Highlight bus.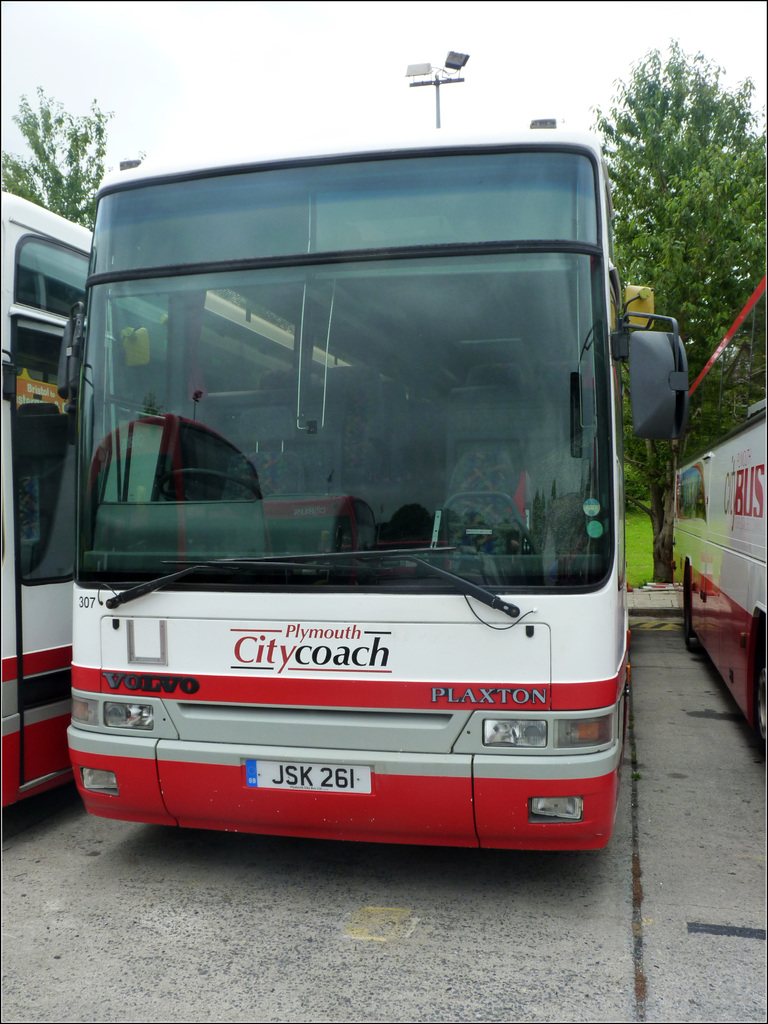
Highlighted region: bbox=(671, 278, 767, 746).
